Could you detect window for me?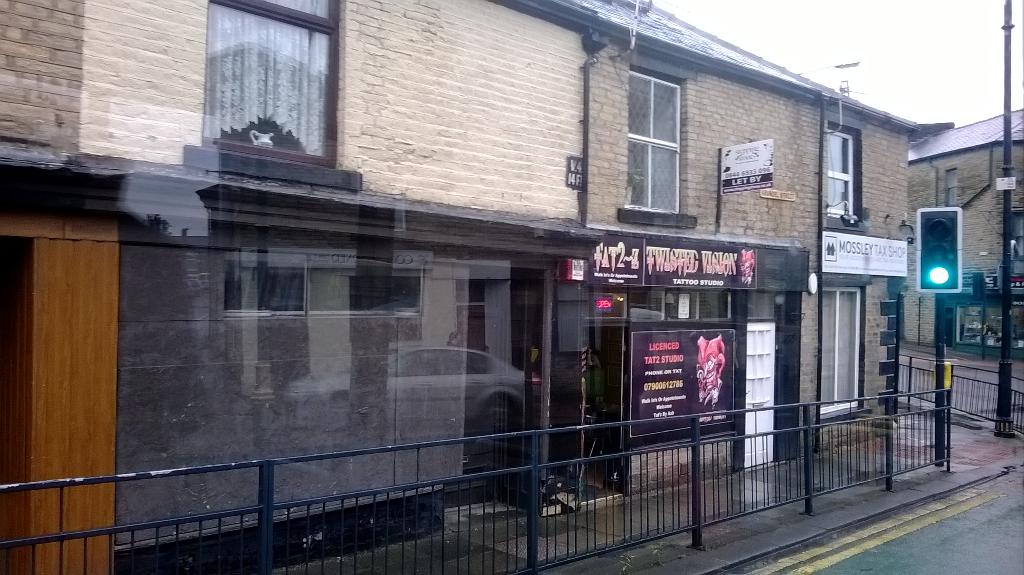
Detection result: rect(826, 131, 860, 220).
